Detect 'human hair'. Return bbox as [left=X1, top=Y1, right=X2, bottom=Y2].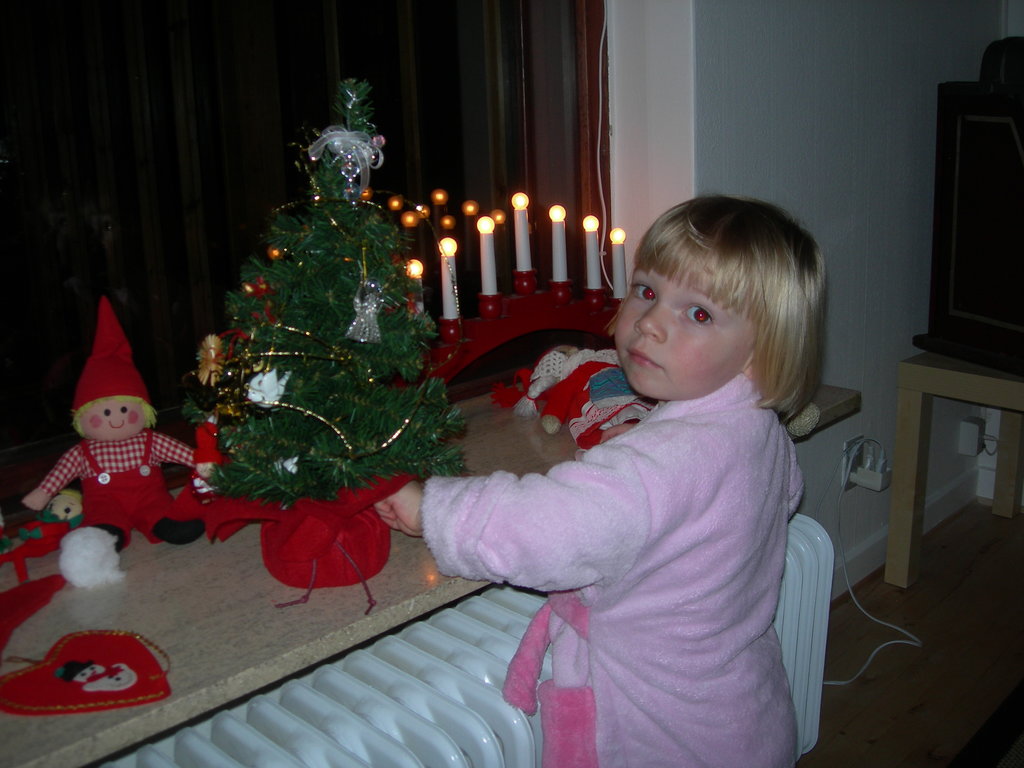
[left=70, top=388, right=164, bottom=436].
